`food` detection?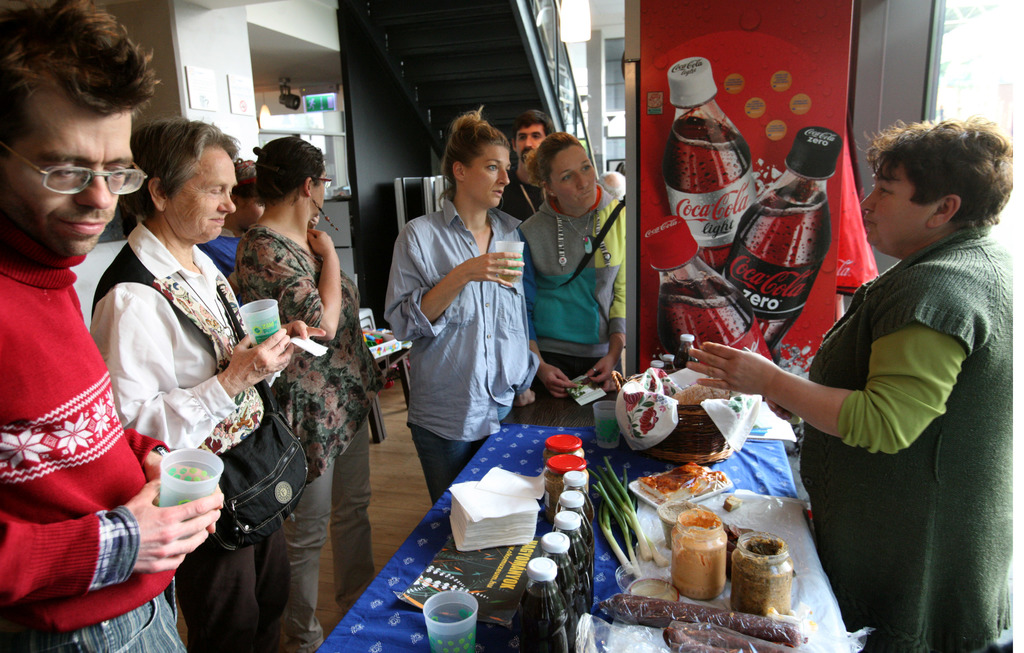
pyautogui.locateOnScreen(675, 506, 739, 601)
